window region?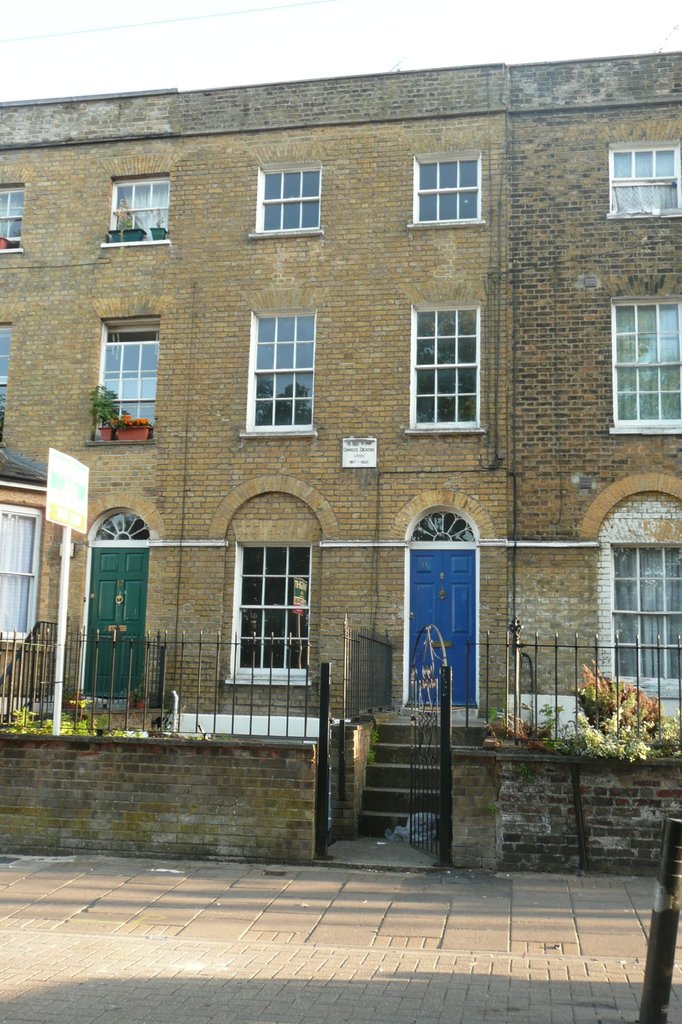
[left=97, top=321, right=171, bottom=445]
